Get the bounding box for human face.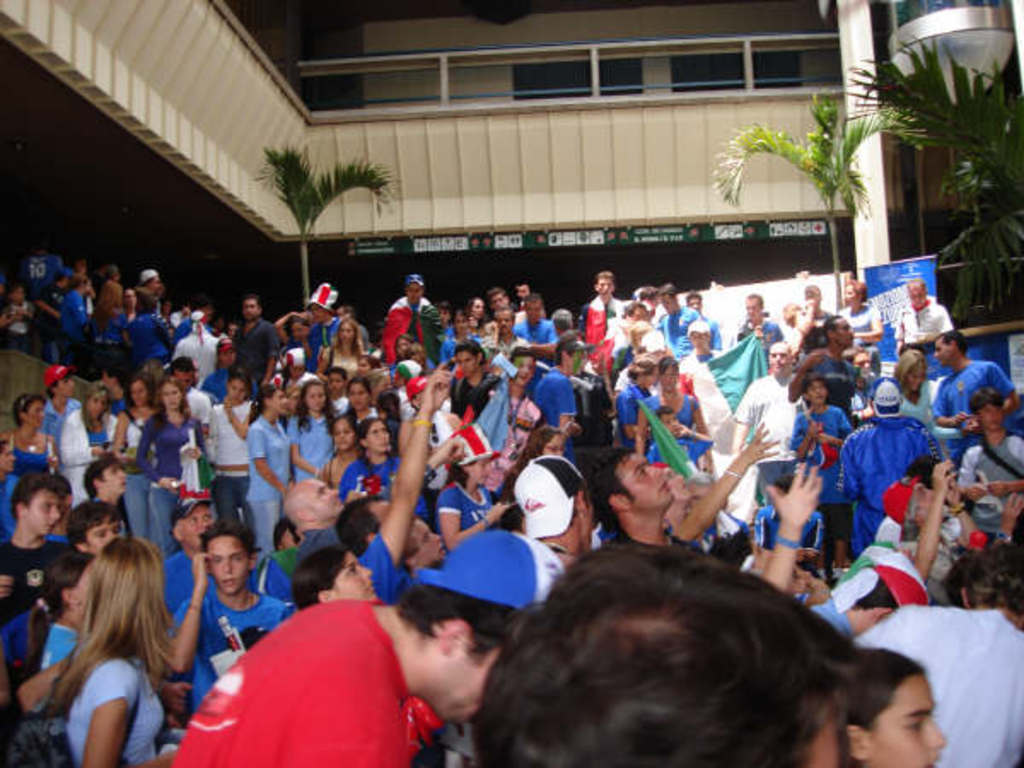
box=[688, 331, 710, 355].
